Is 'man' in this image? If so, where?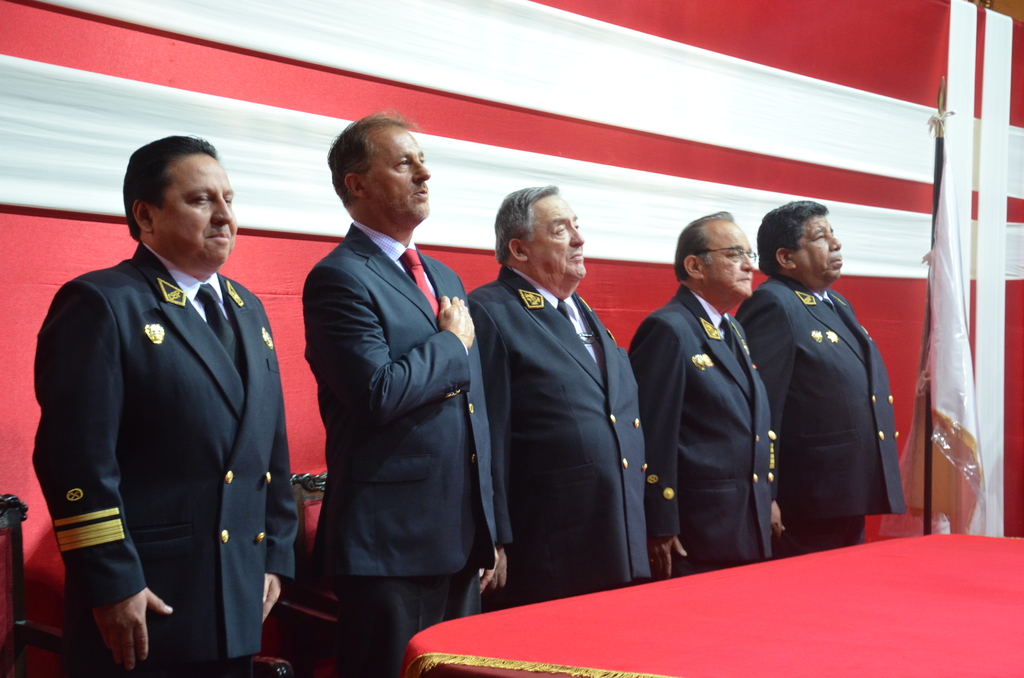
Yes, at [left=299, top=111, right=493, bottom=677].
